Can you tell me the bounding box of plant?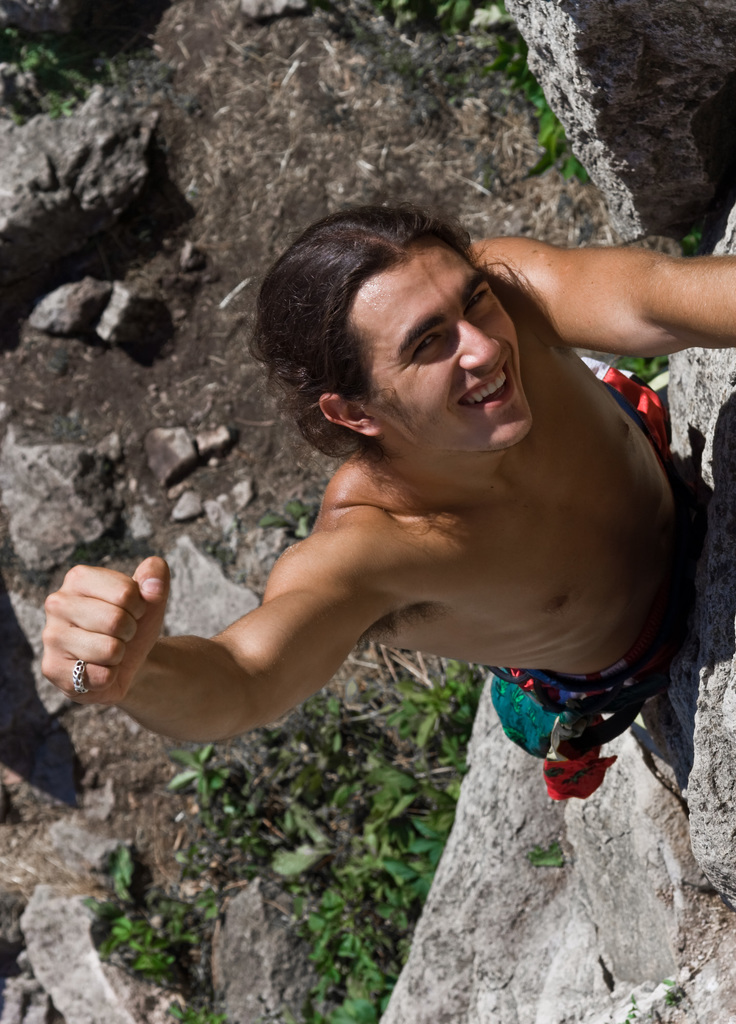
(x1=612, y1=211, x2=716, y2=393).
